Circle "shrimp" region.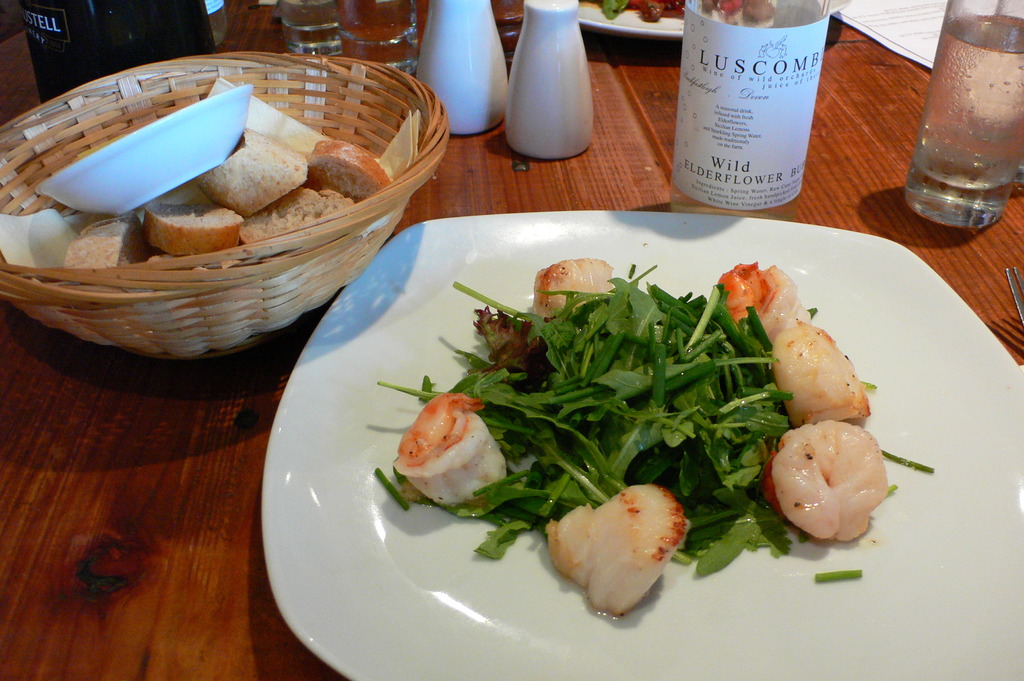
Region: [543,479,687,612].
